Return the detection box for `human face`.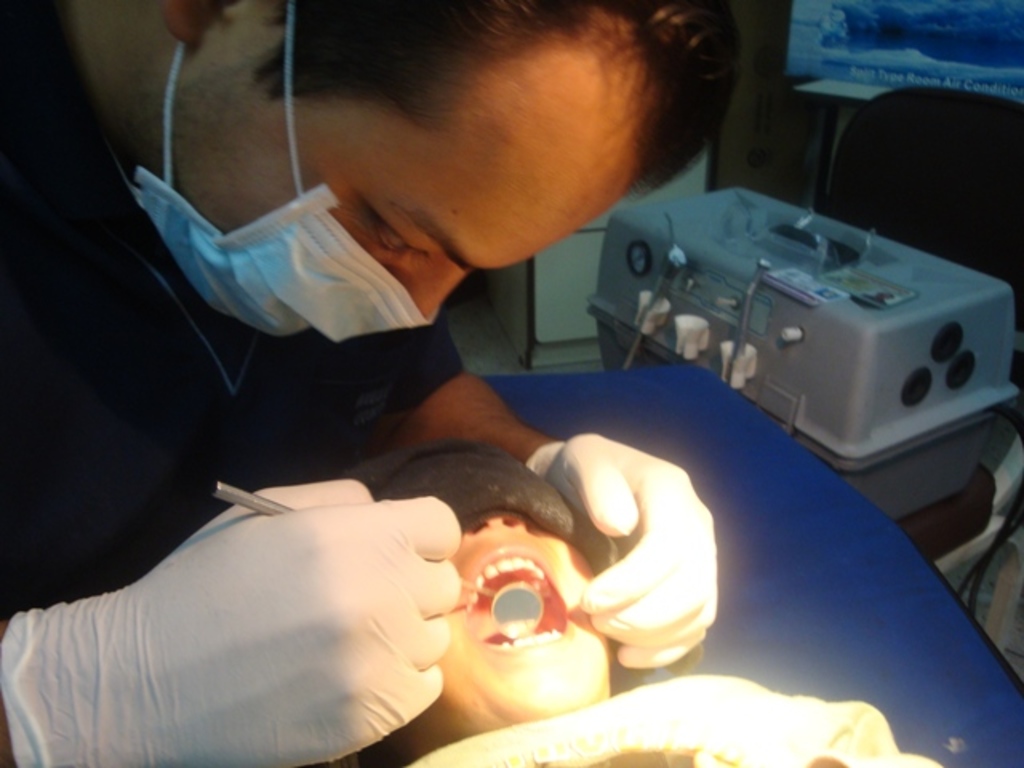
crop(120, 42, 640, 342).
